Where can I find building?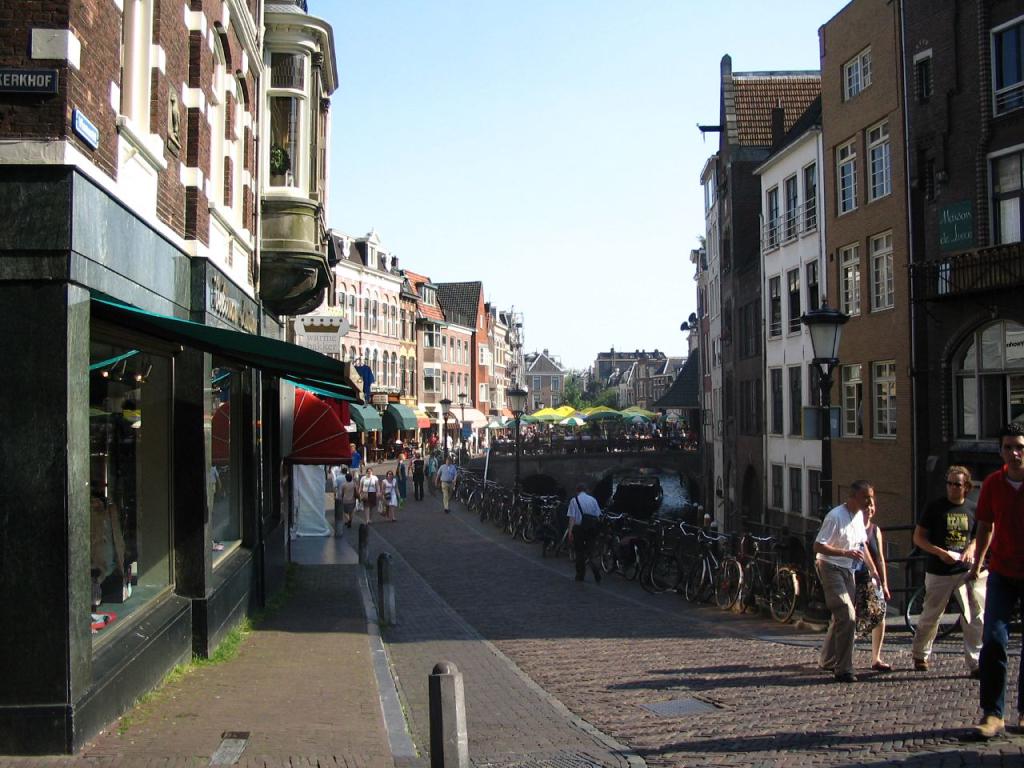
You can find it at left=490, top=304, right=532, bottom=423.
